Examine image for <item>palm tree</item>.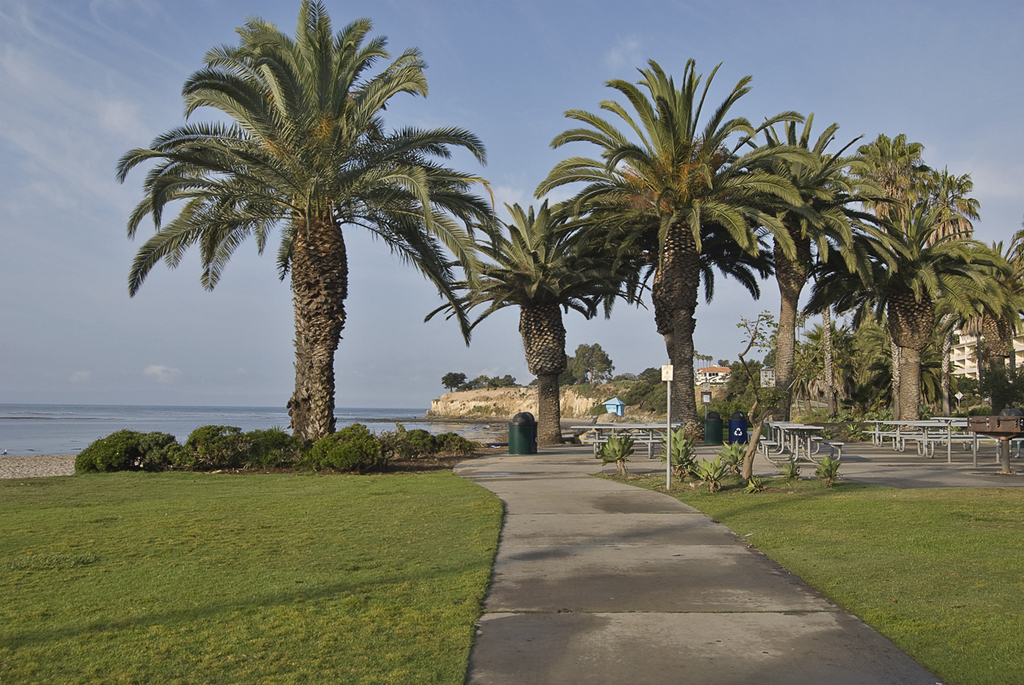
Examination result: (x1=419, y1=202, x2=657, y2=446).
